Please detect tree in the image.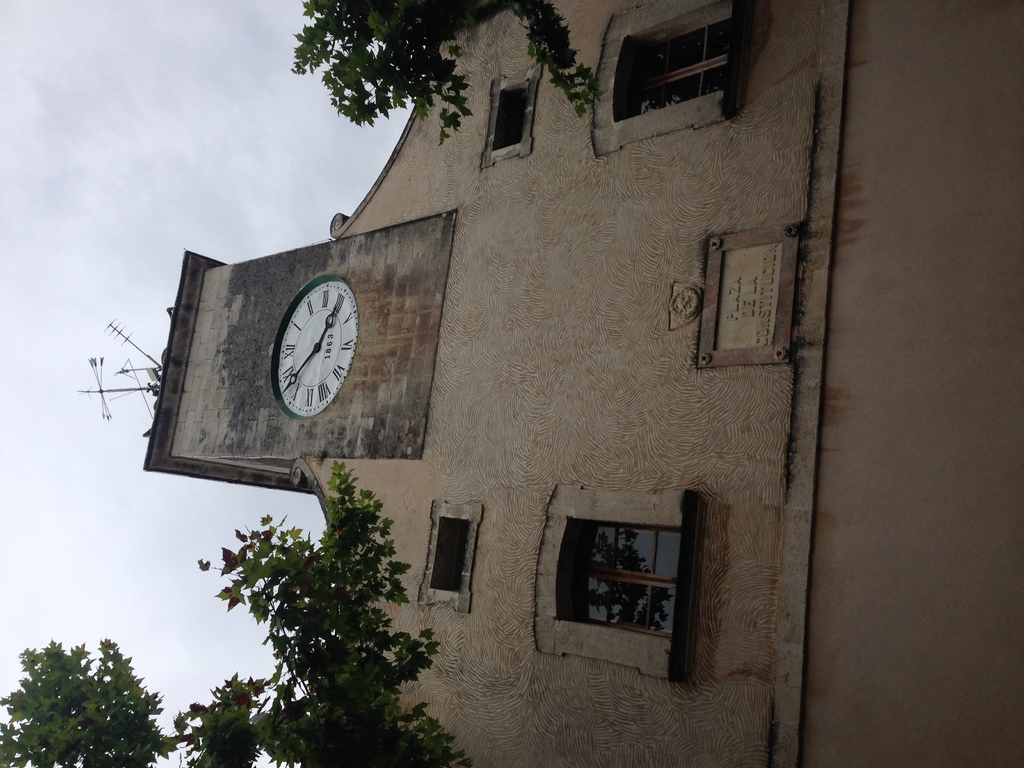
291,0,603,145.
